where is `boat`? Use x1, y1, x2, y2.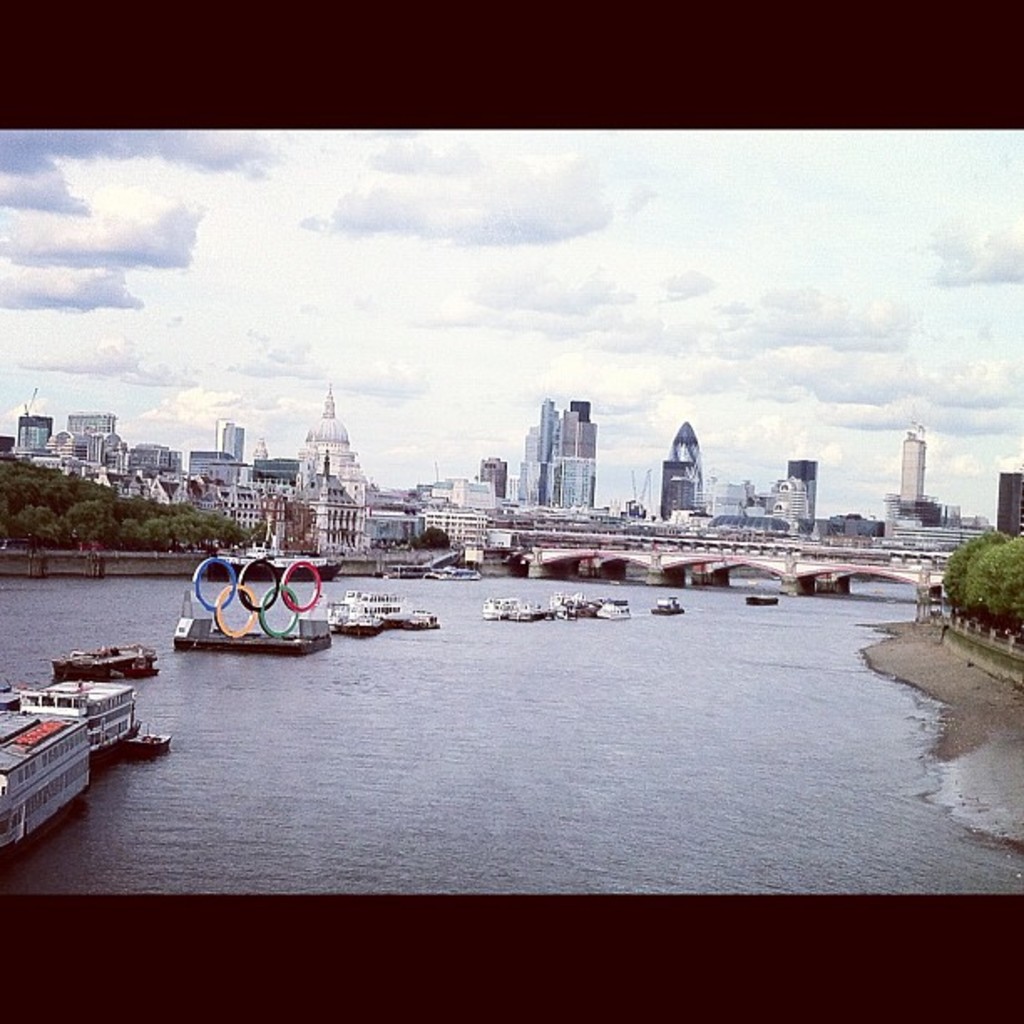
57, 646, 159, 676.
